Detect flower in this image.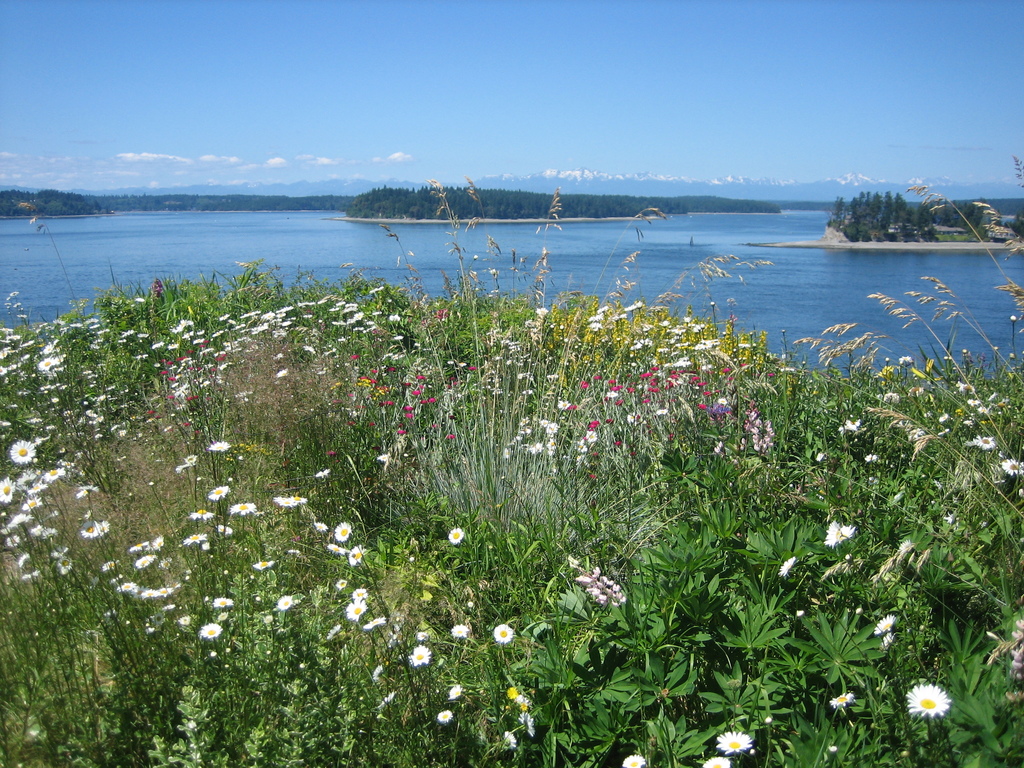
Detection: box(829, 691, 858, 708).
